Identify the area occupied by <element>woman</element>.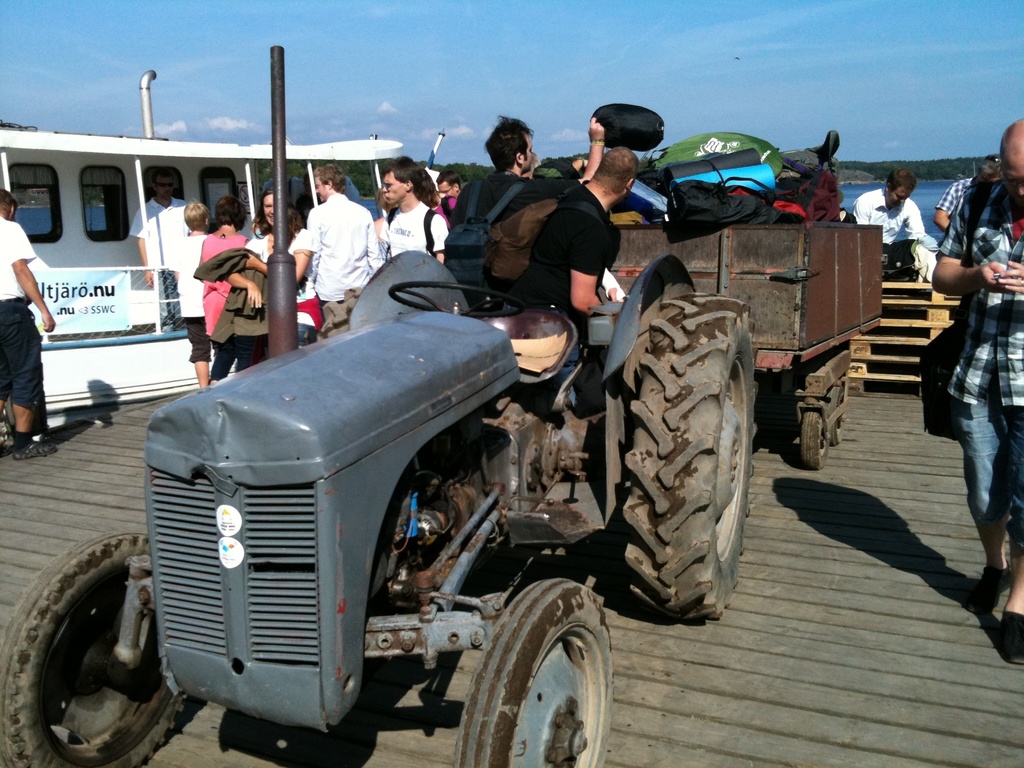
Area: (left=198, top=182, right=250, bottom=376).
